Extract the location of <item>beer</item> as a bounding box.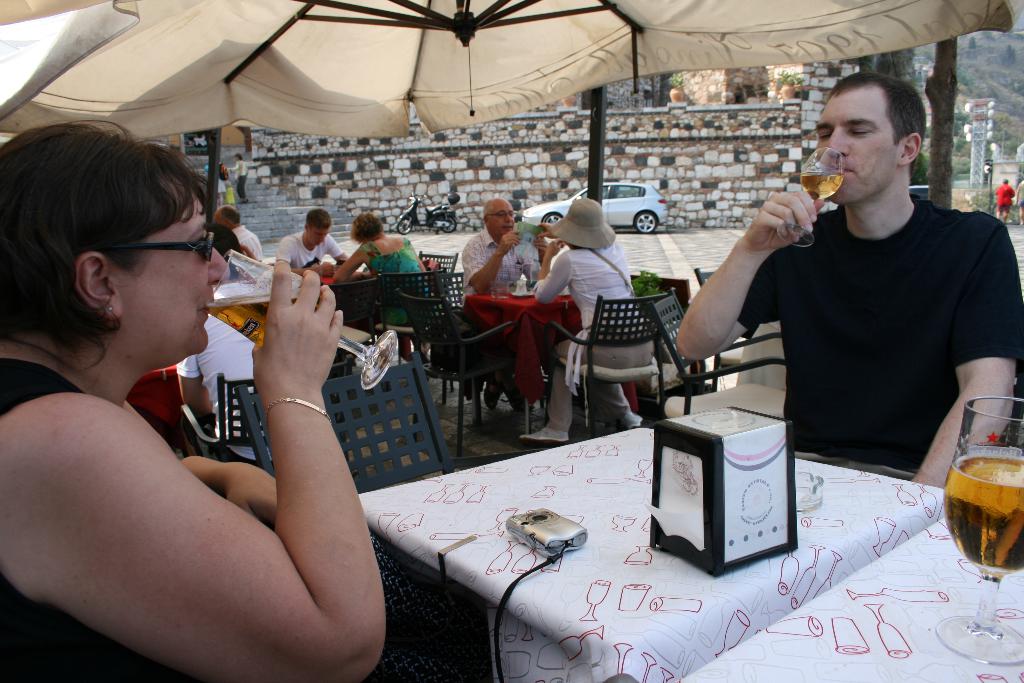
945/446/1023/573.
